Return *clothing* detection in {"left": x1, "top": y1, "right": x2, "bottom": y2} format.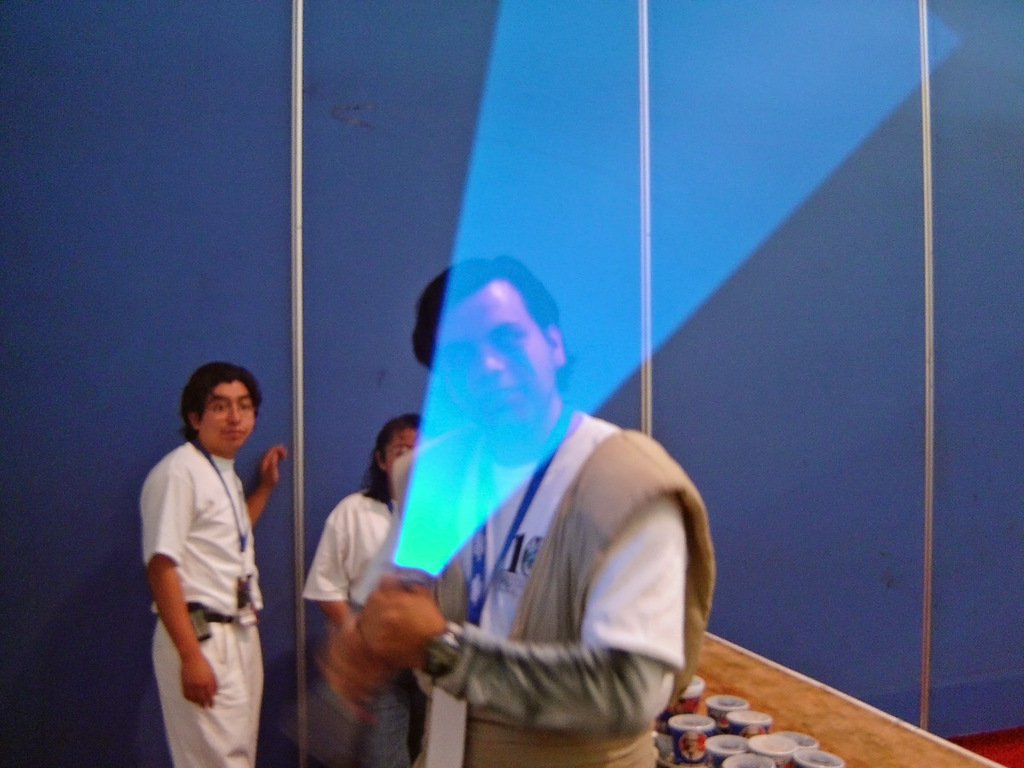
{"left": 352, "top": 401, "right": 713, "bottom": 767}.
